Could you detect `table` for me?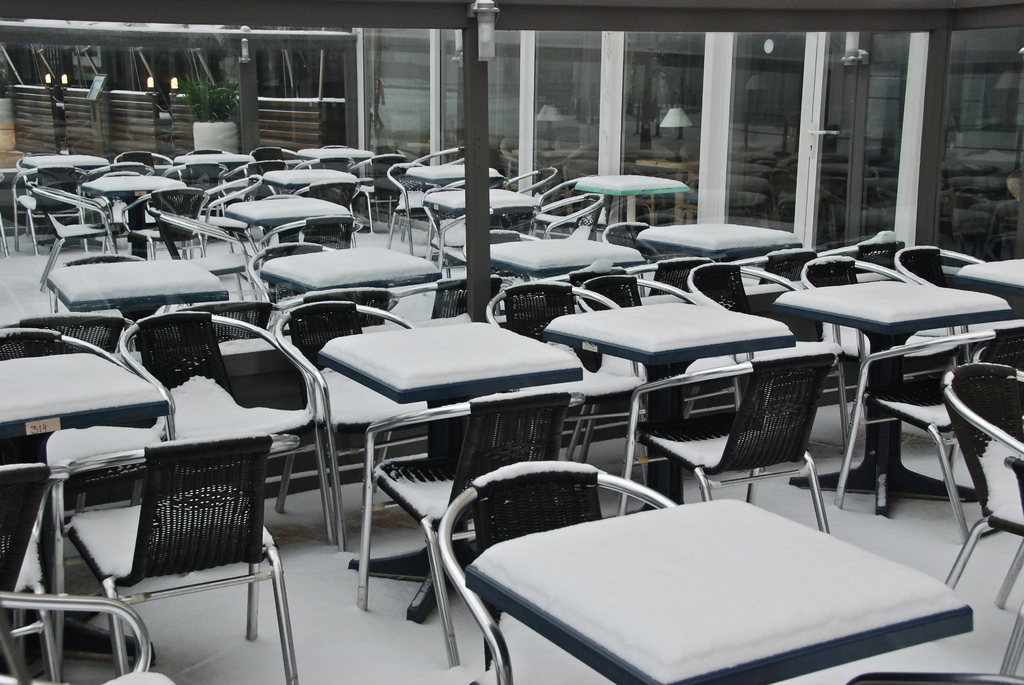
Detection result: detection(467, 494, 973, 684).
